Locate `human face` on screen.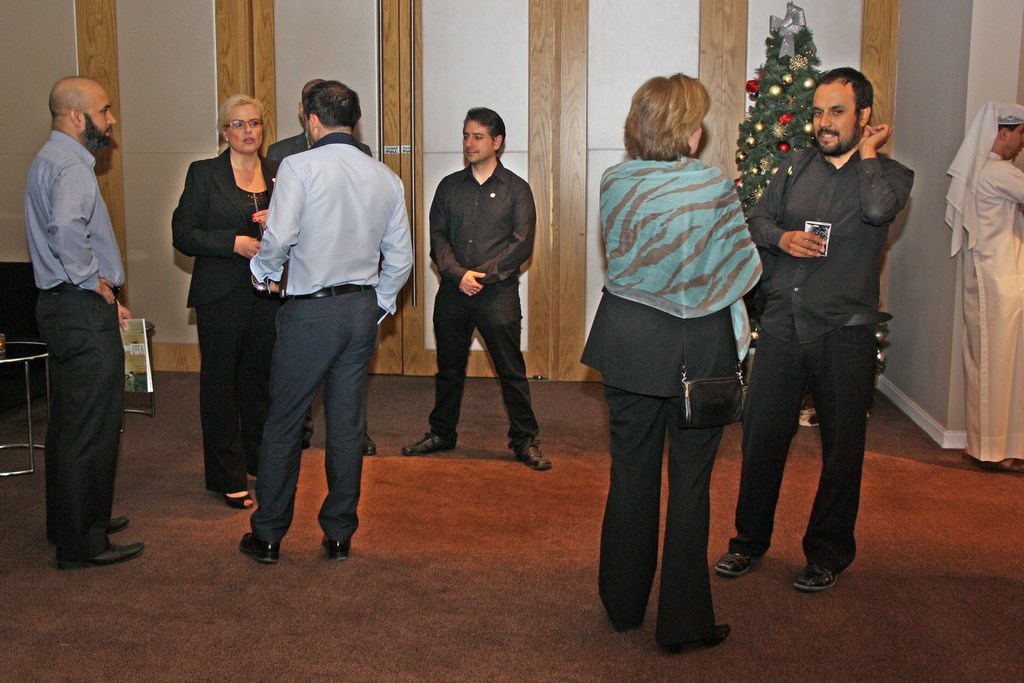
On screen at Rect(1010, 124, 1023, 160).
